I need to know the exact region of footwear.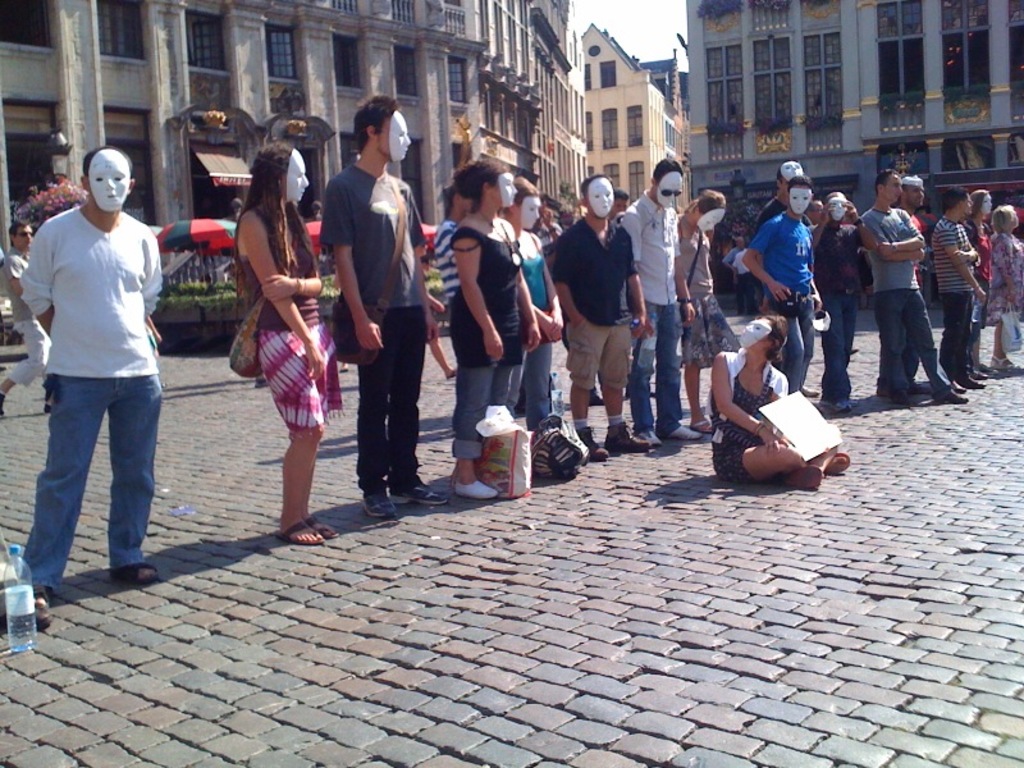
Region: bbox(408, 483, 449, 509).
